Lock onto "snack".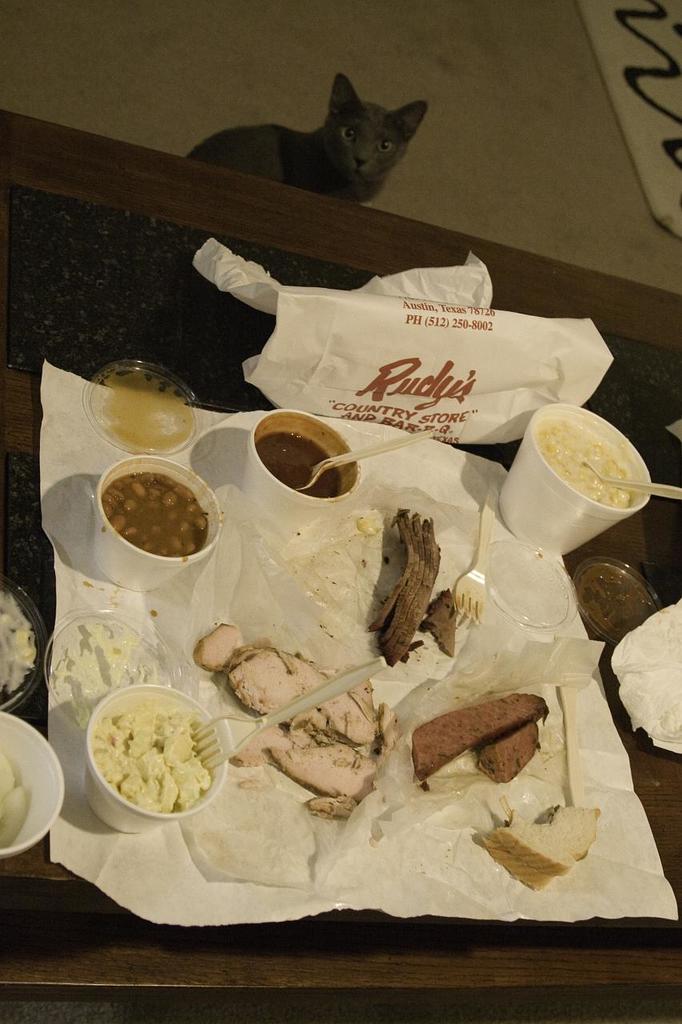
Locked: locate(416, 688, 555, 786).
